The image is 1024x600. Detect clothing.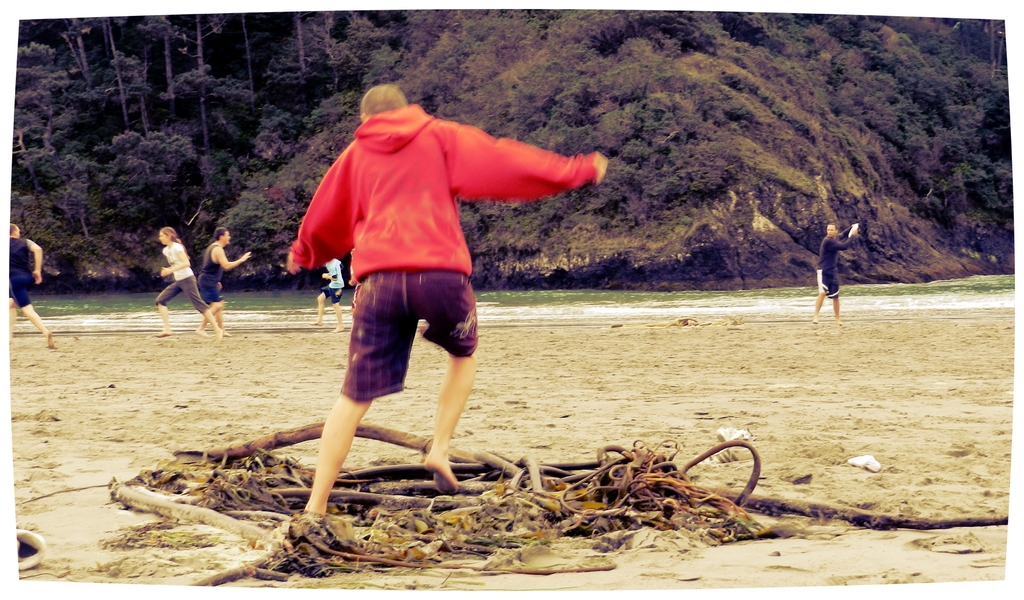
Detection: [left=198, top=242, right=223, bottom=304].
